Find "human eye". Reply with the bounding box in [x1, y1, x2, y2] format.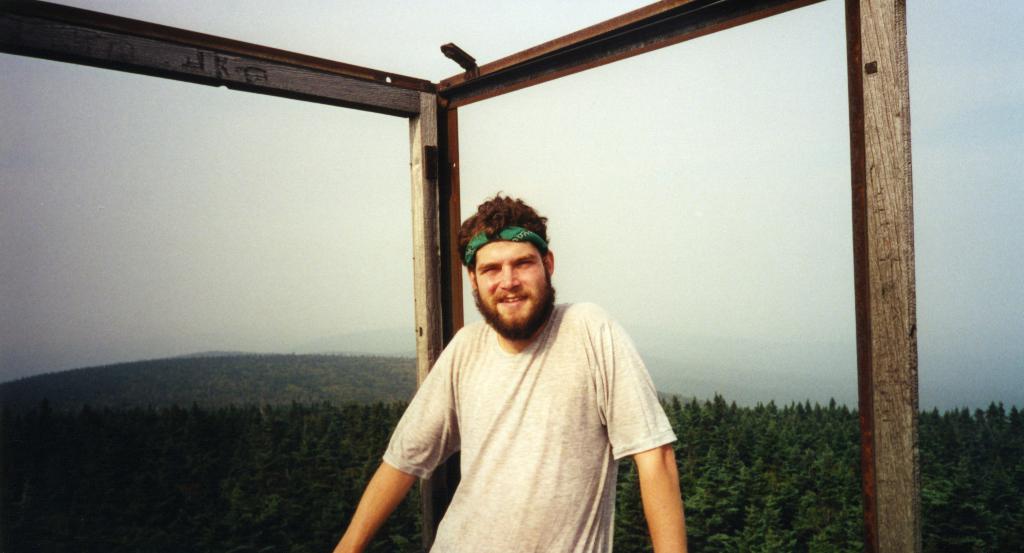
[513, 257, 538, 267].
